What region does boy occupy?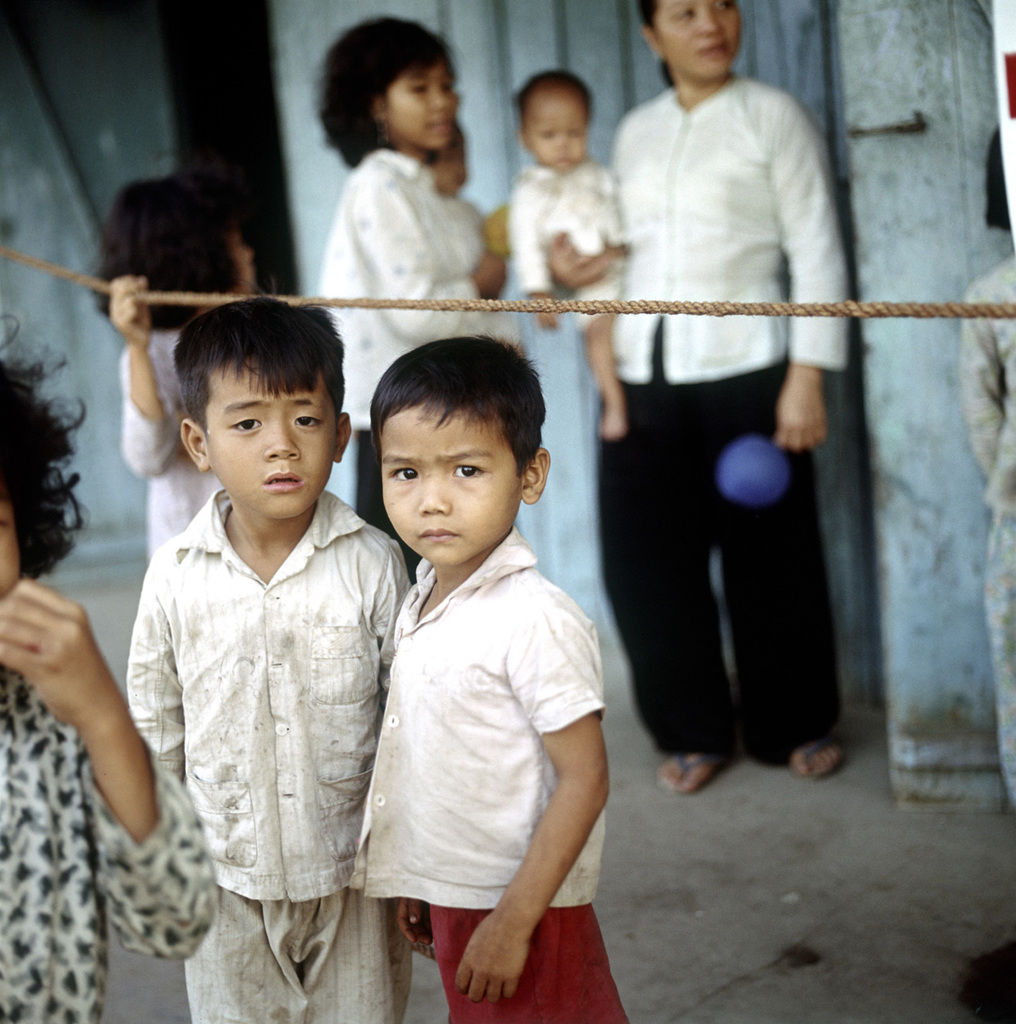
357 272 605 1023.
